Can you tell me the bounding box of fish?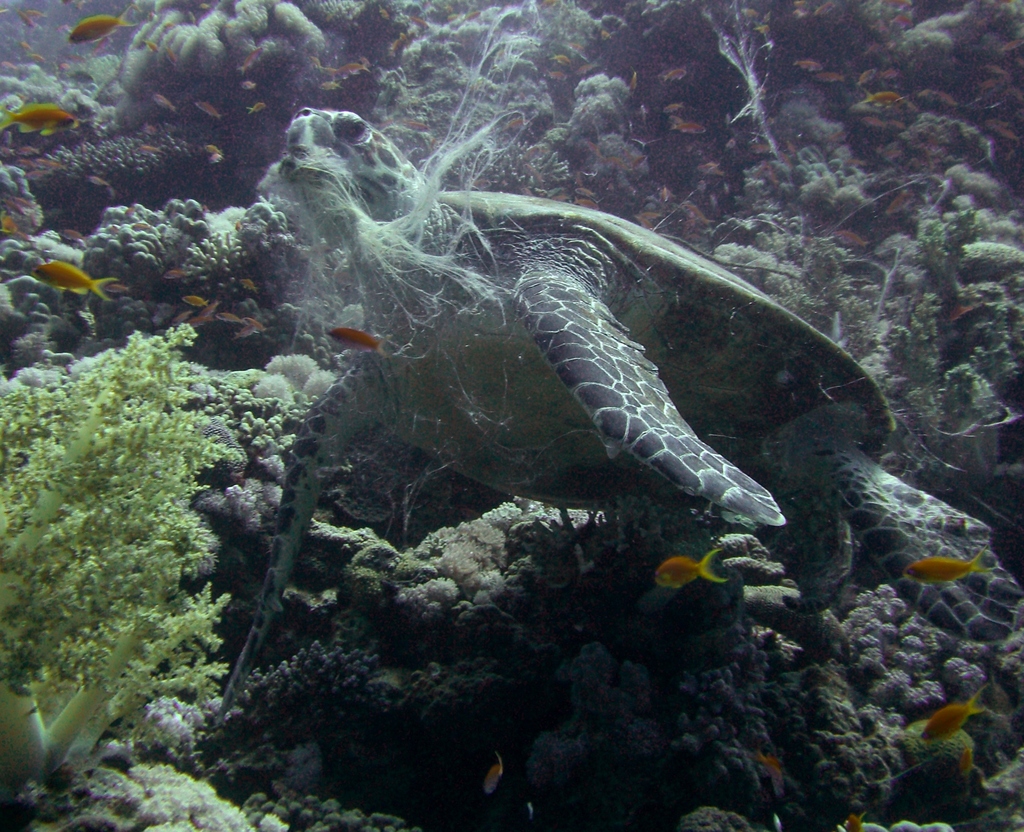
<region>333, 63, 357, 76</region>.
